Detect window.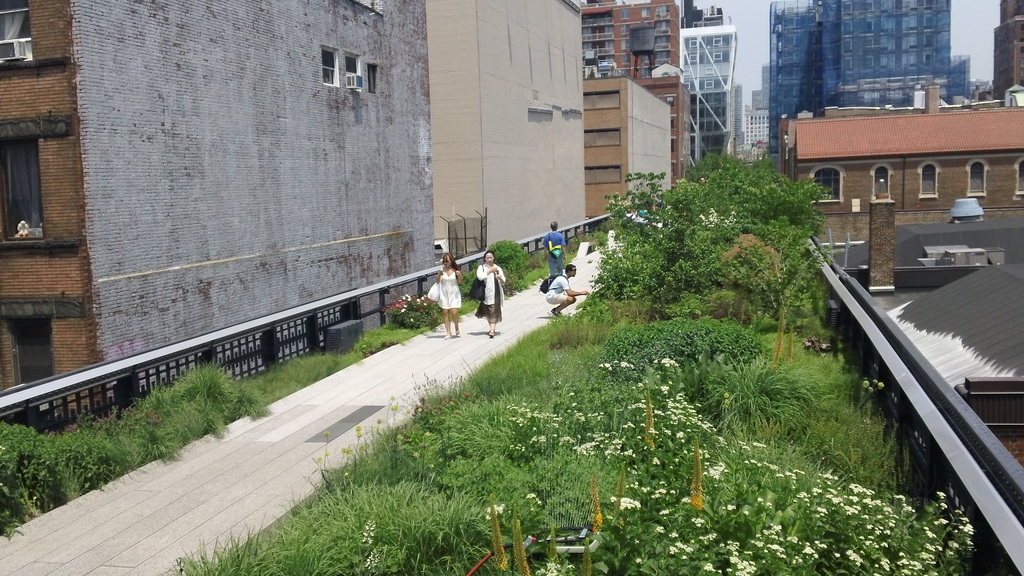
Detected at {"x1": 670, "y1": 112, "x2": 678, "y2": 133}.
